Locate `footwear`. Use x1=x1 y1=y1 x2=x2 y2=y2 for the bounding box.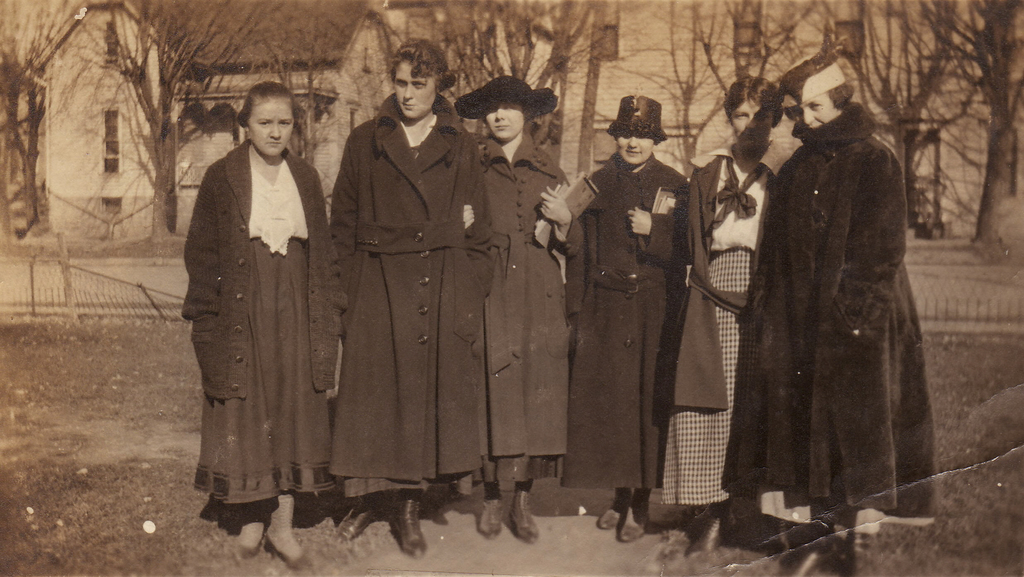
x1=392 y1=487 x2=428 y2=557.
